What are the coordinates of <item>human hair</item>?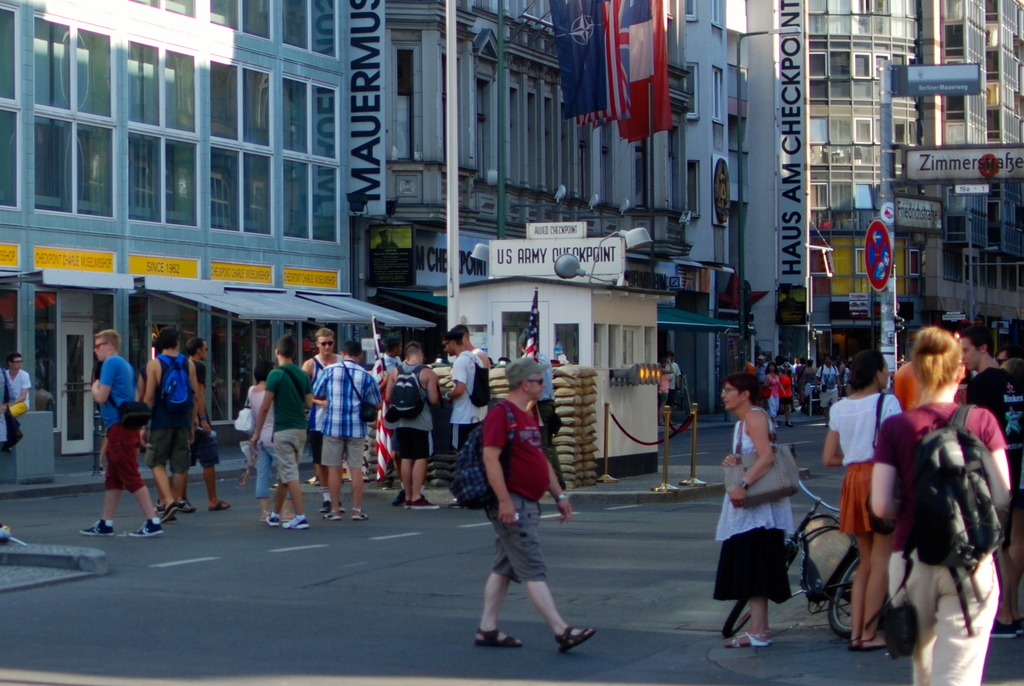
bbox=[510, 378, 521, 392].
